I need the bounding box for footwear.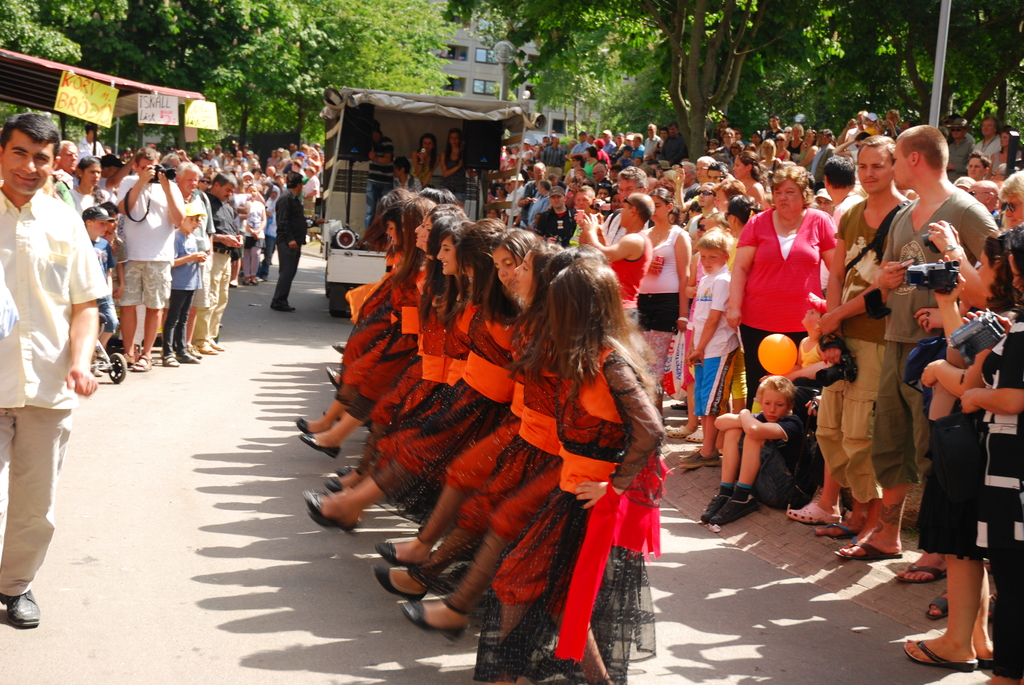
Here it is: select_region(300, 432, 341, 459).
